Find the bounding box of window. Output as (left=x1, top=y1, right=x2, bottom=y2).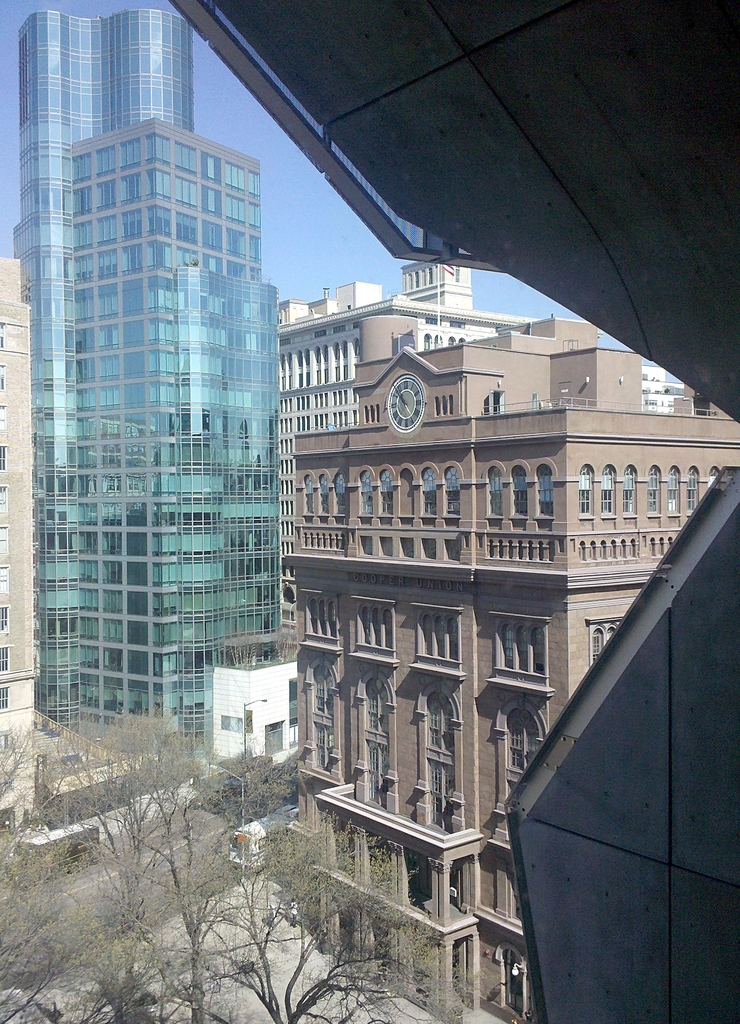
(left=364, top=739, right=387, bottom=803).
